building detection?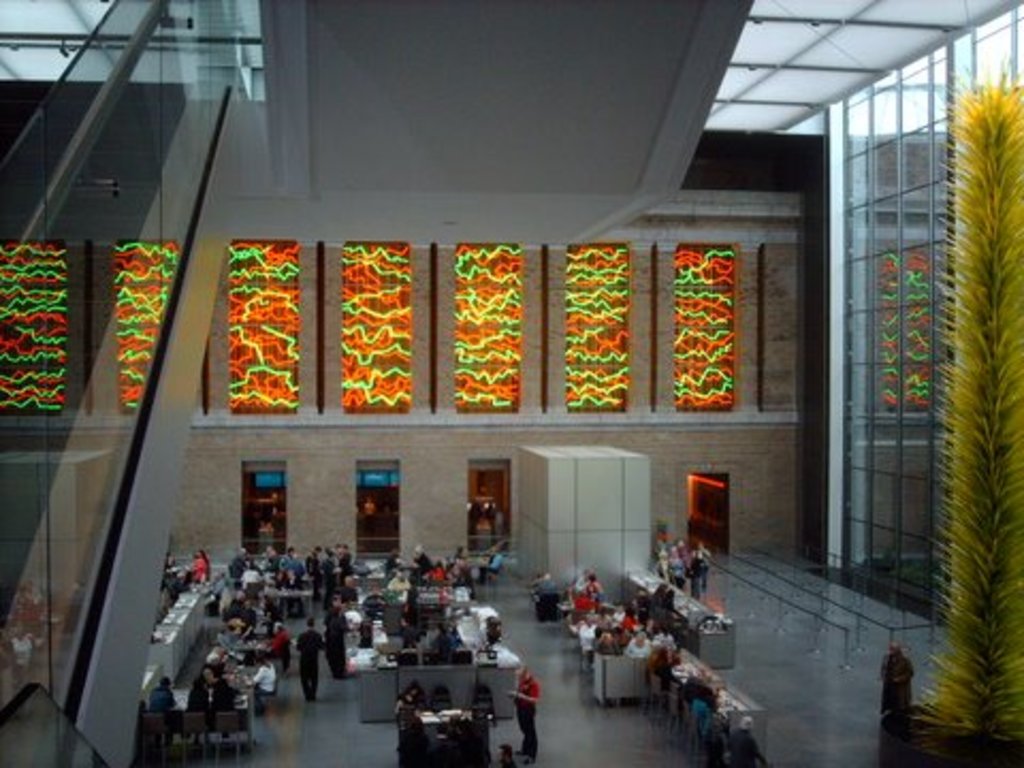
select_region(0, 0, 1022, 766)
